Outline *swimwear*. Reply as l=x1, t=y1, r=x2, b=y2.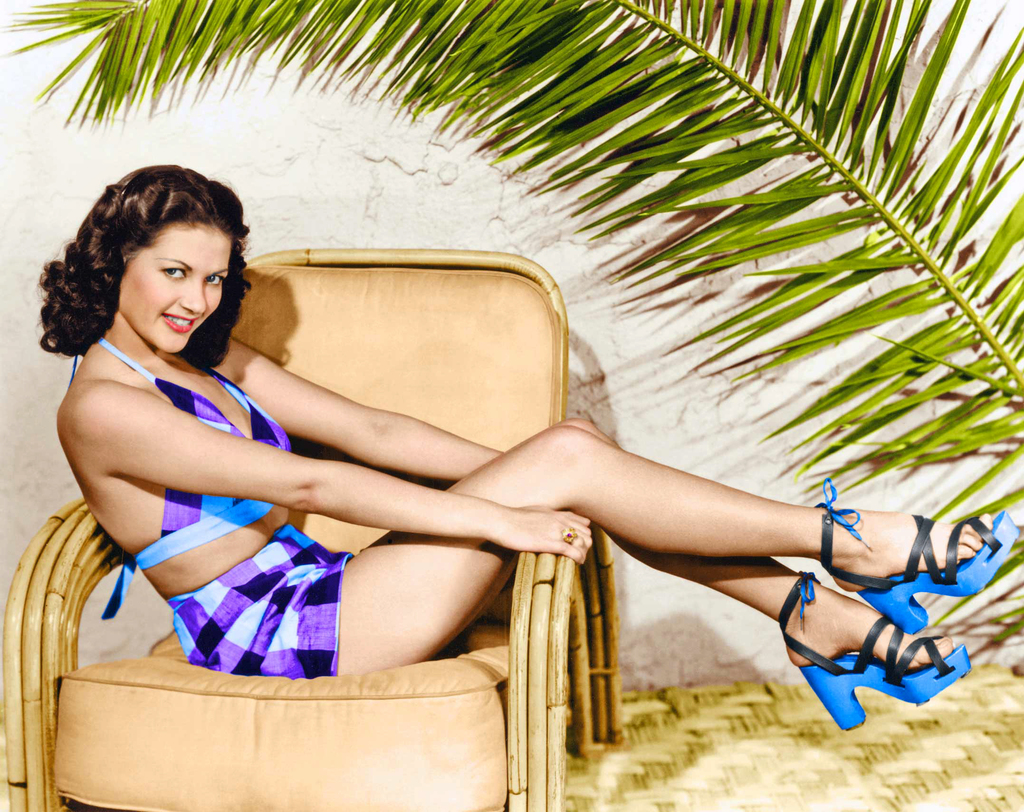
l=103, t=337, r=296, b=619.
